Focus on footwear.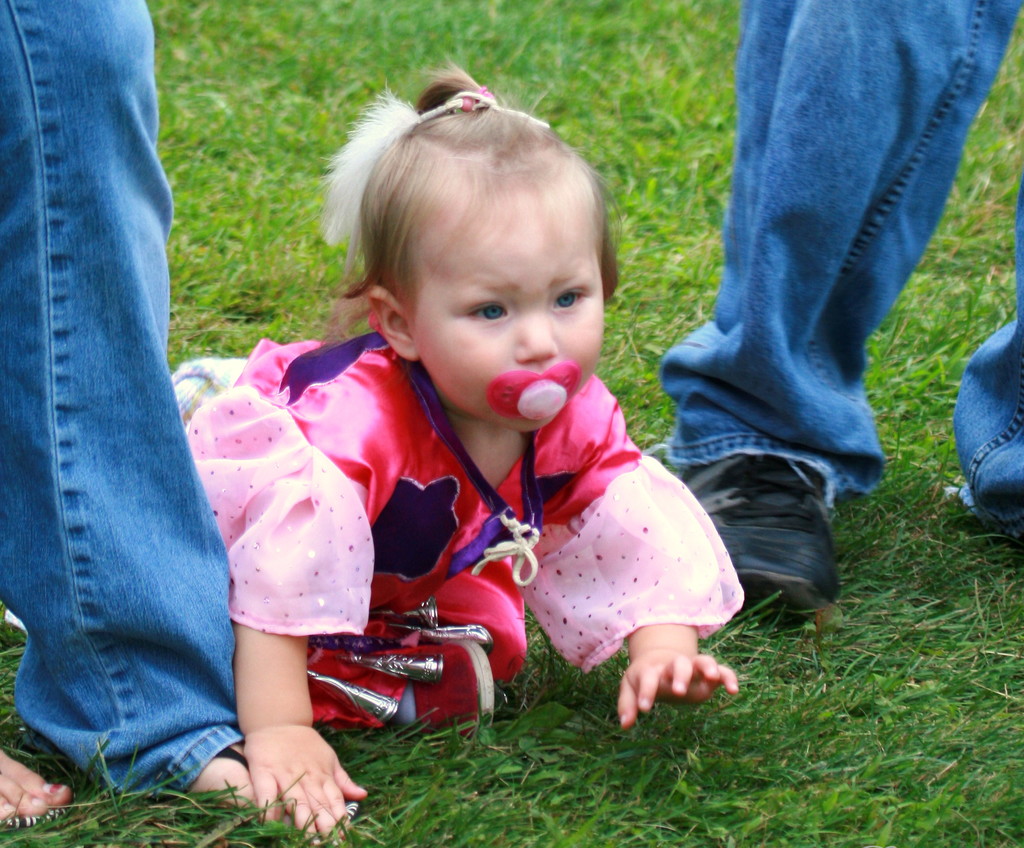
Focused at 374 643 504 747.
